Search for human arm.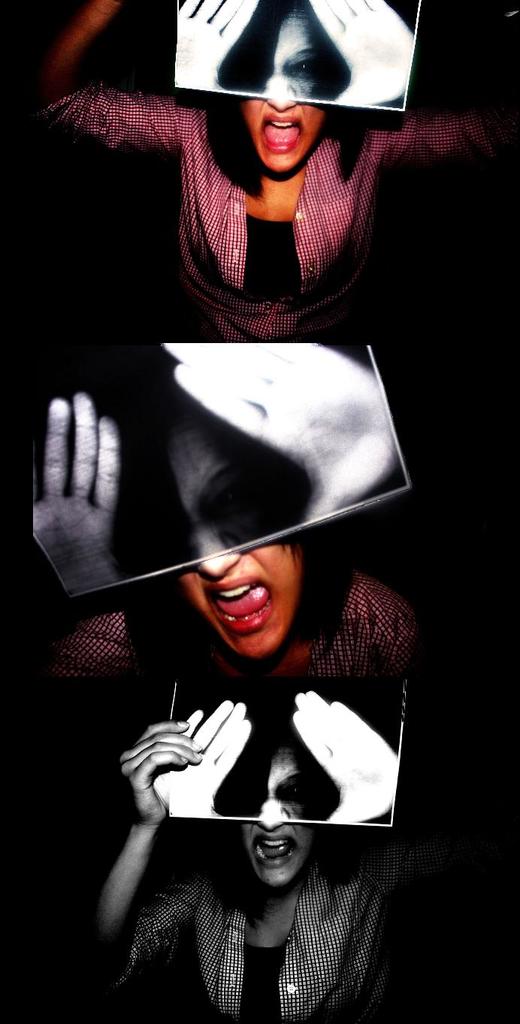
Found at BBox(110, 711, 222, 944).
